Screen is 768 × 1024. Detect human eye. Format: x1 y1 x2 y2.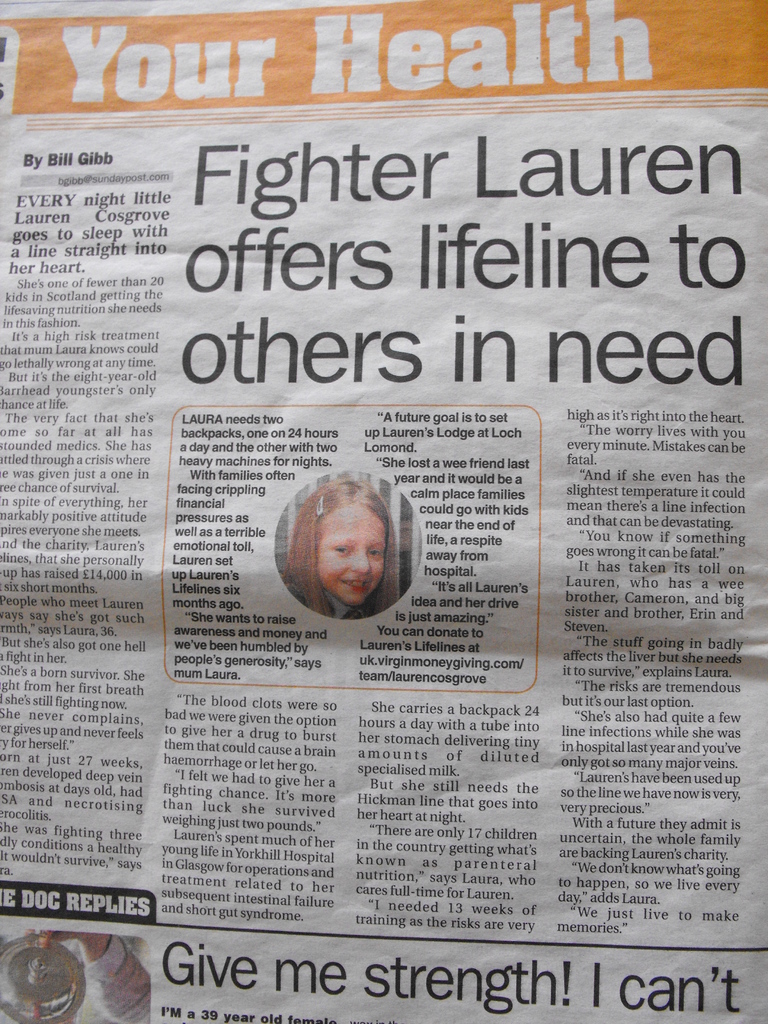
331 544 349 555.
